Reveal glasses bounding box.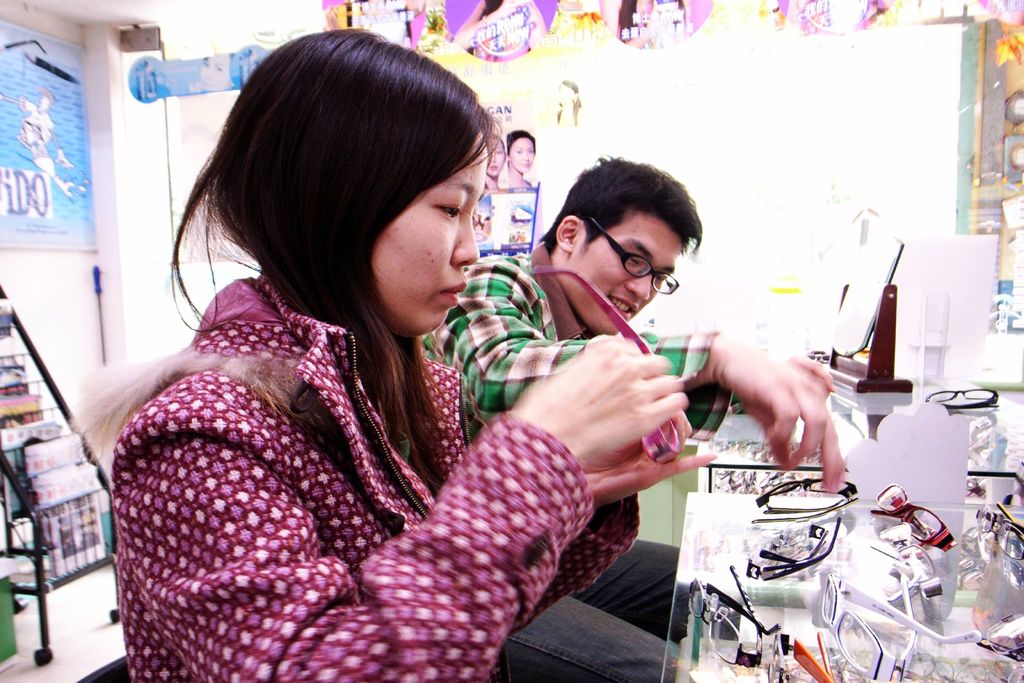
Revealed: [675,562,783,670].
